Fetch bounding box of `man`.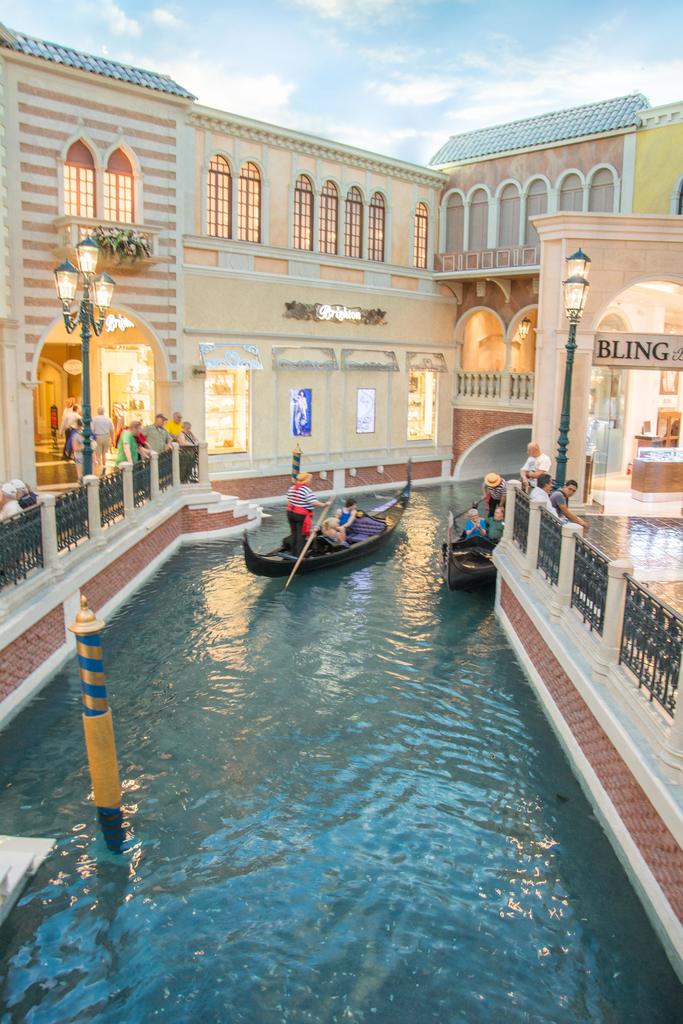
Bbox: left=552, top=477, right=592, bottom=534.
